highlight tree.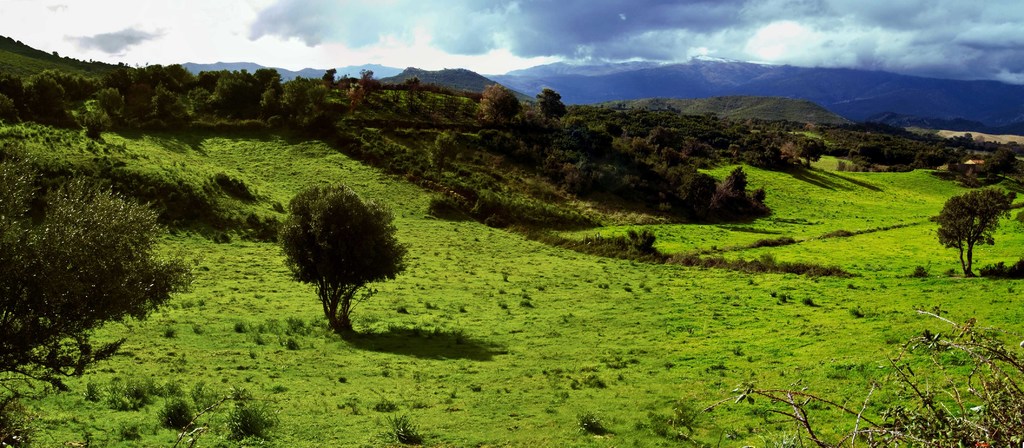
Highlighted region: {"left": 792, "top": 138, "right": 829, "bottom": 170}.
